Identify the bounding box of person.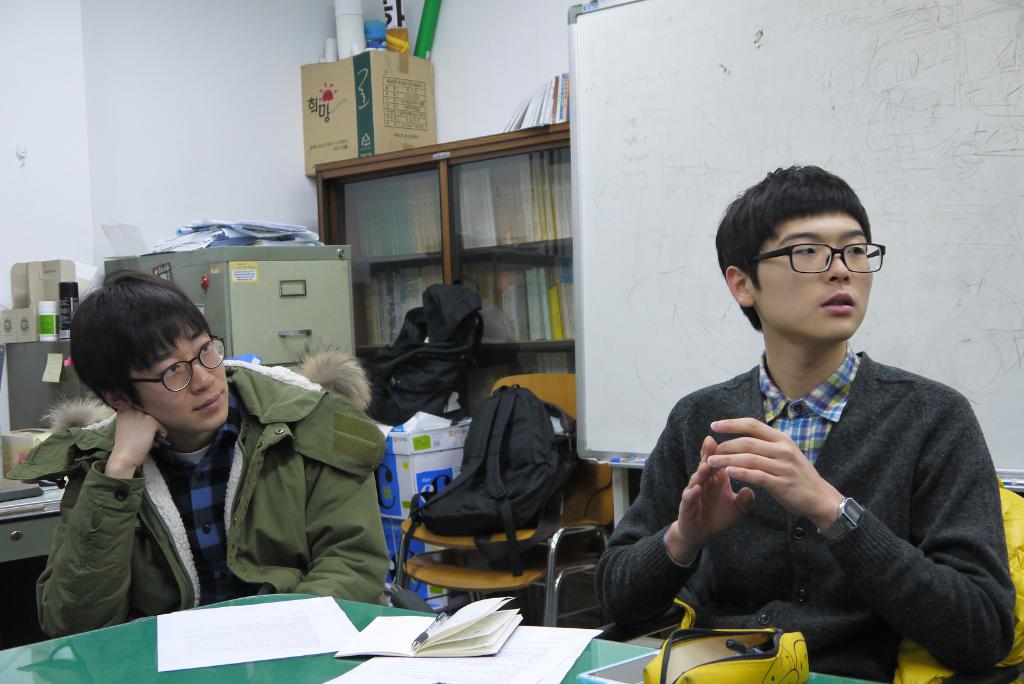
BBox(597, 163, 1014, 683).
